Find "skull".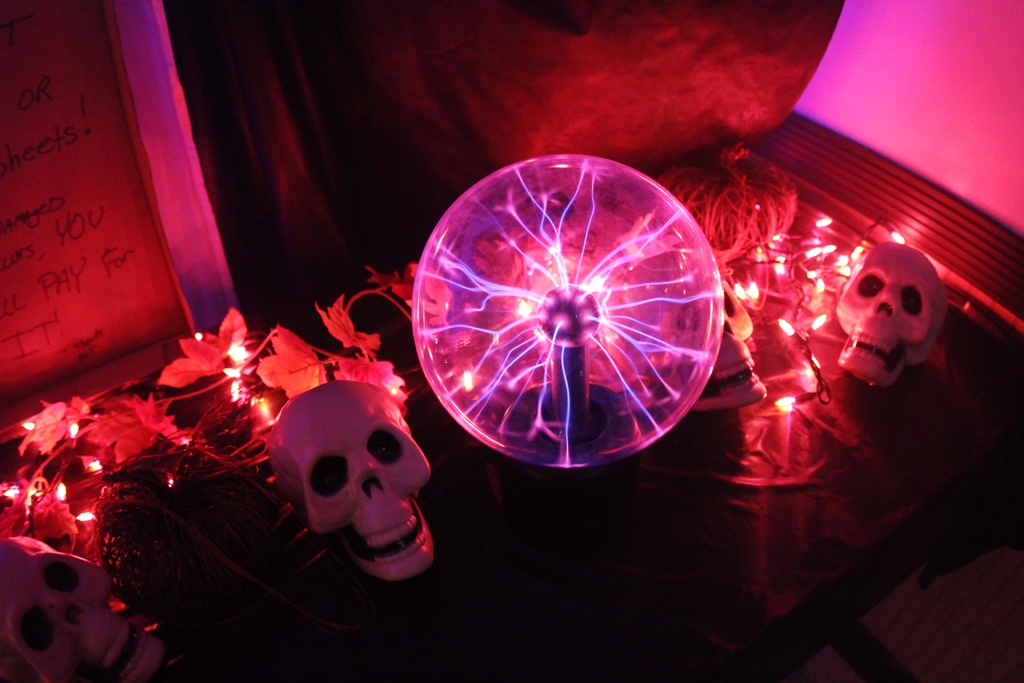
<region>0, 536, 164, 682</region>.
